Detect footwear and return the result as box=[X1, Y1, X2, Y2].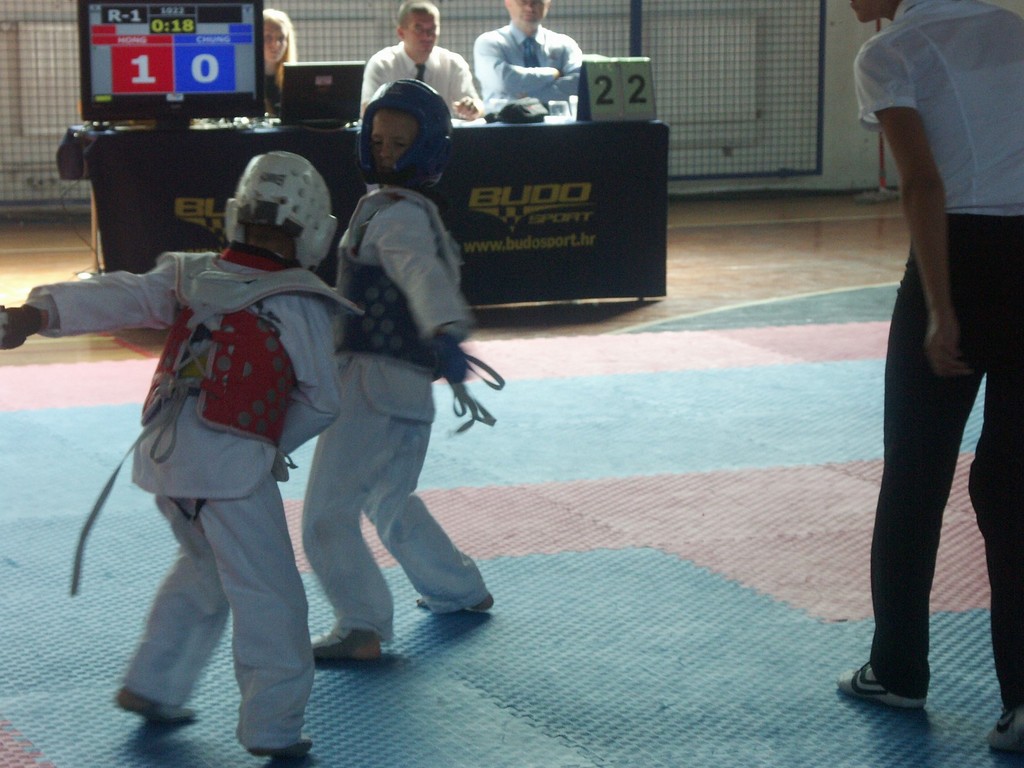
box=[307, 609, 384, 662].
